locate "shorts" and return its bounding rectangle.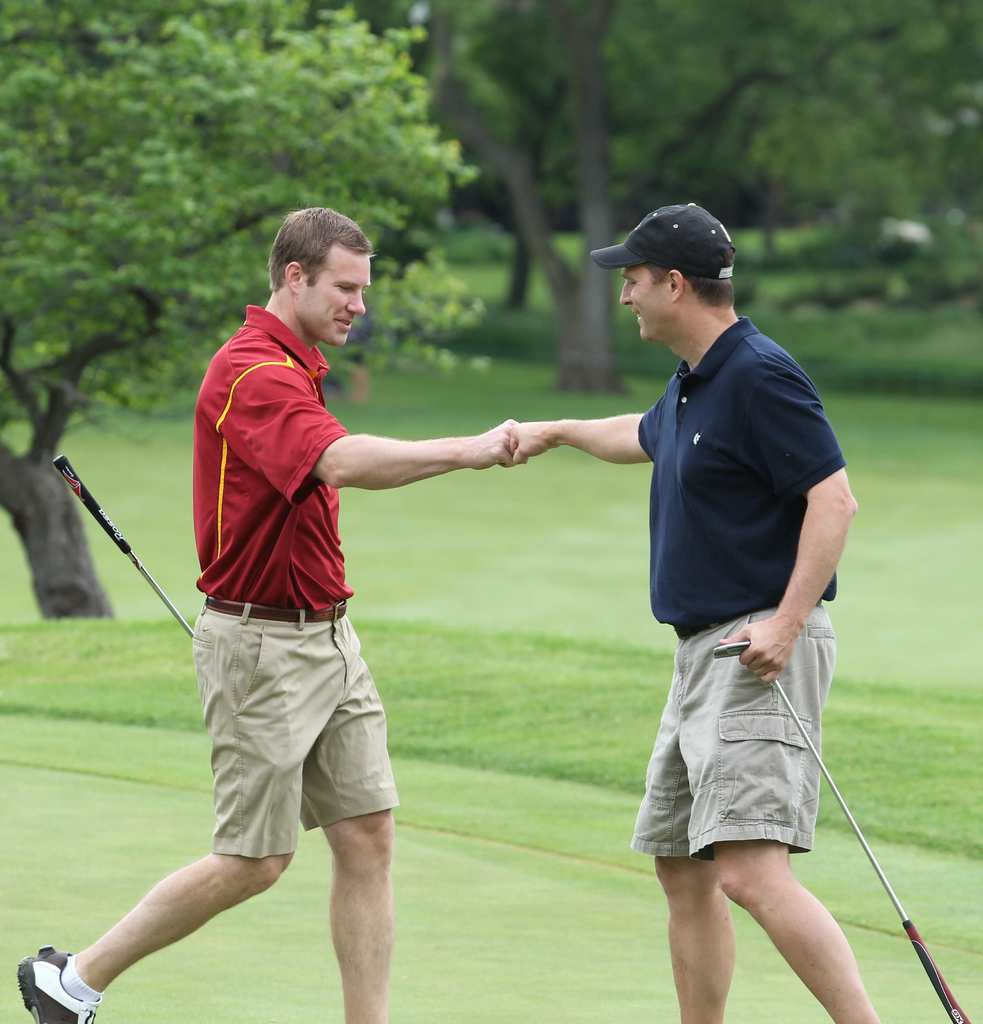
pyautogui.locateOnScreen(628, 599, 838, 860).
